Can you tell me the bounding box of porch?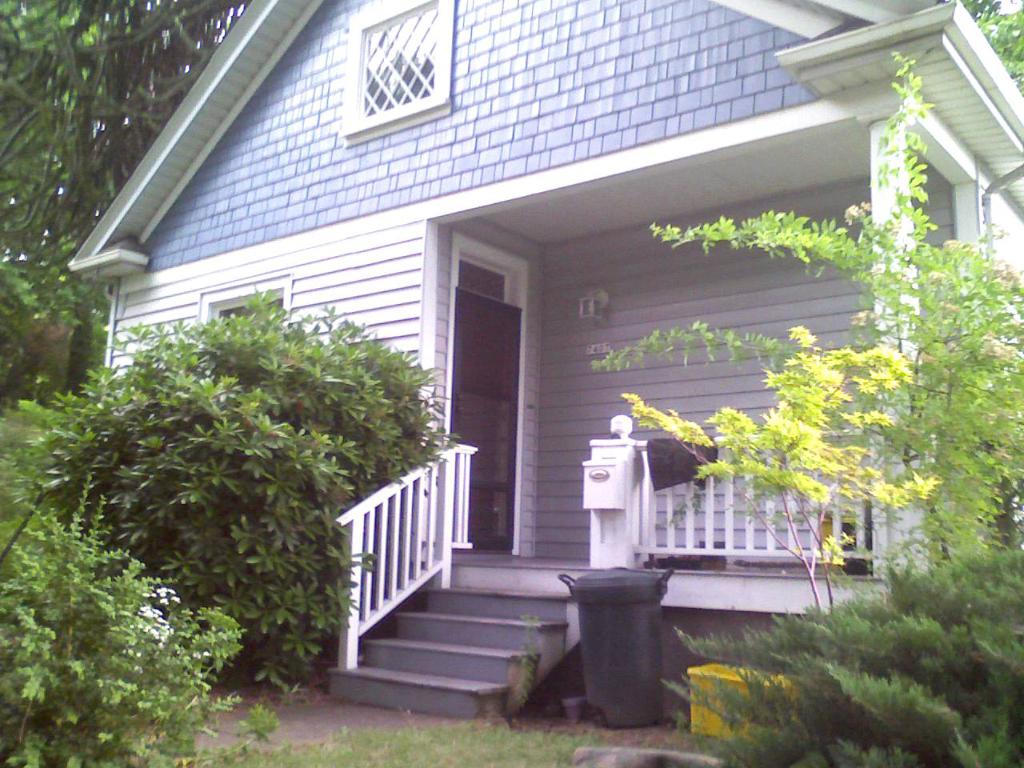
detection(327, 555, 902, 718).
